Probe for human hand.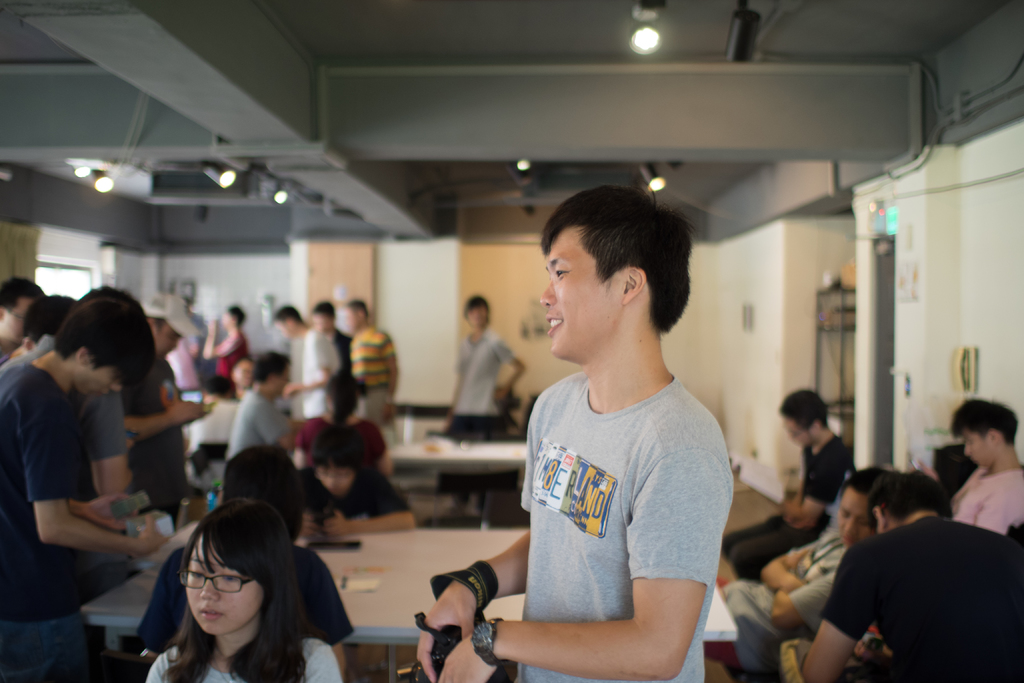
Probe result: (493, 389, 505, 402).
